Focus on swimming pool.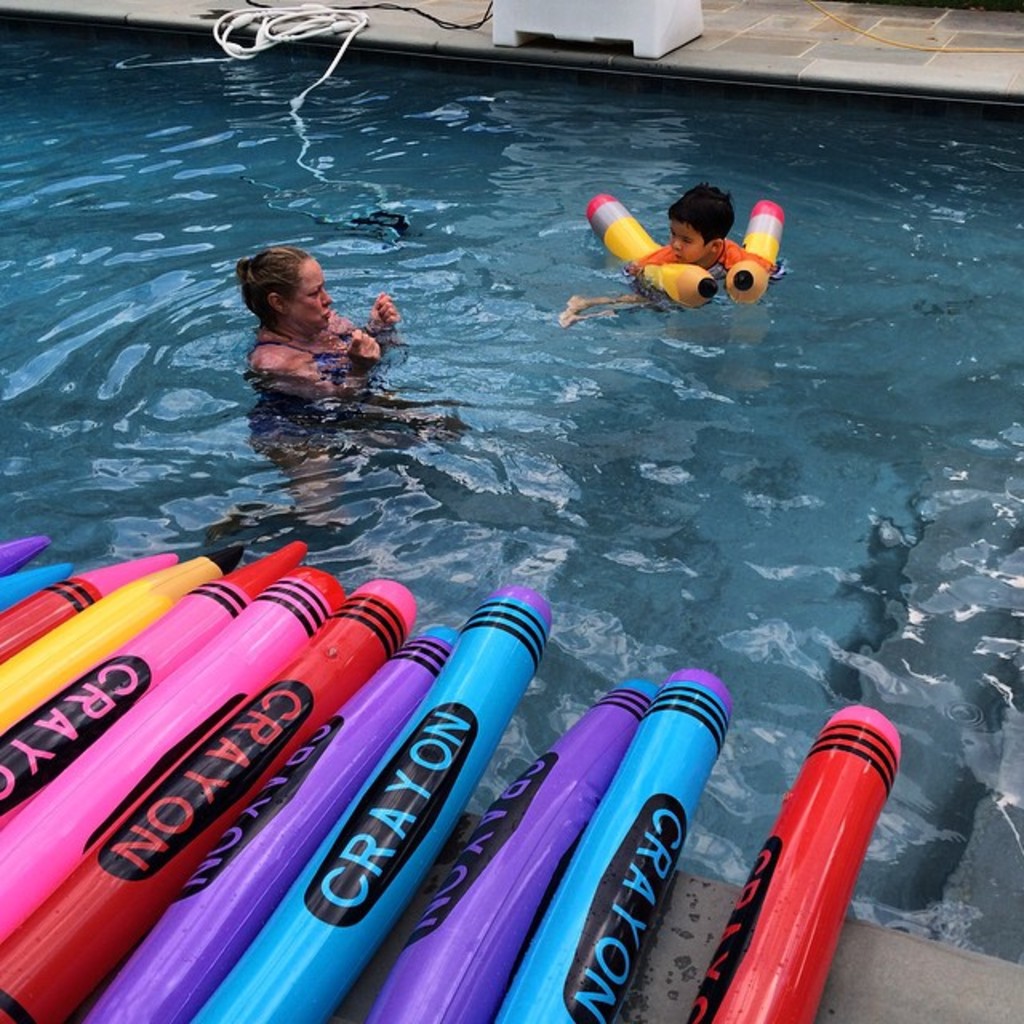
Focused at l=0, t=2, r=1022, b=970.
